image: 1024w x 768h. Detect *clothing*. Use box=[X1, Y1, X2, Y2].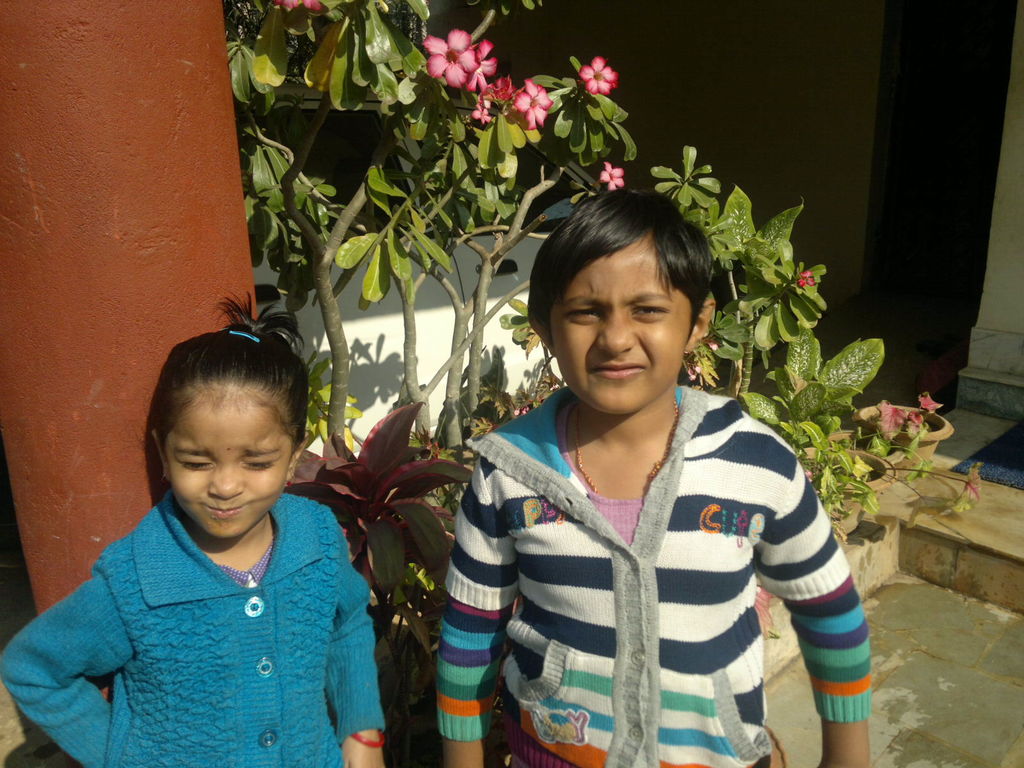
box=[446, 308, 842, 755].
